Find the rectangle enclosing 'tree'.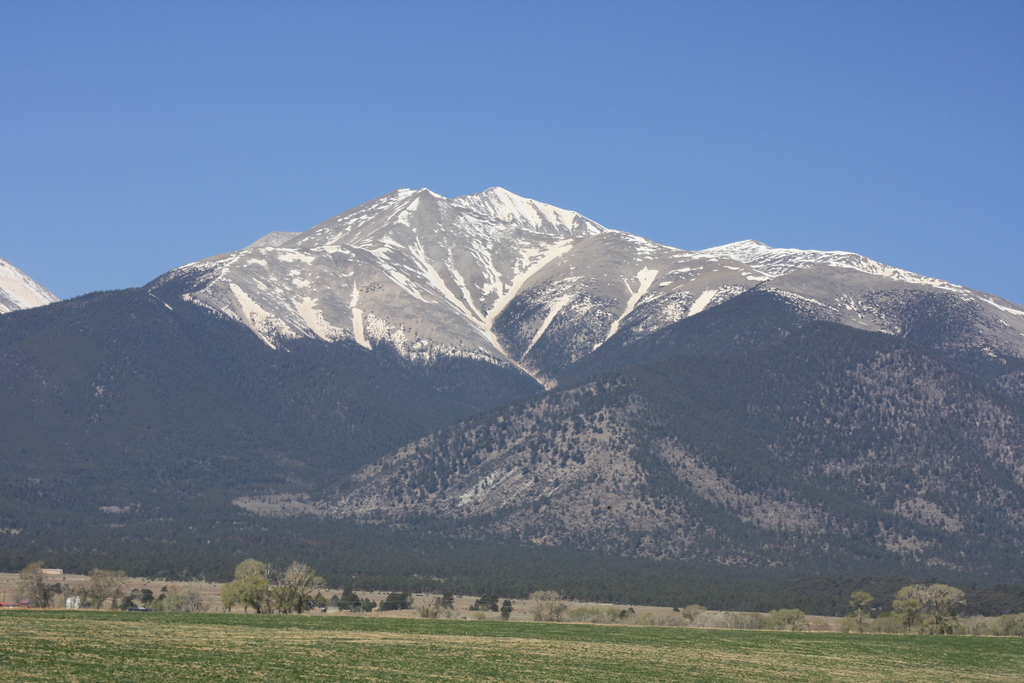
pyautogui.locateOnScreen(341, 587, 372, 613).
